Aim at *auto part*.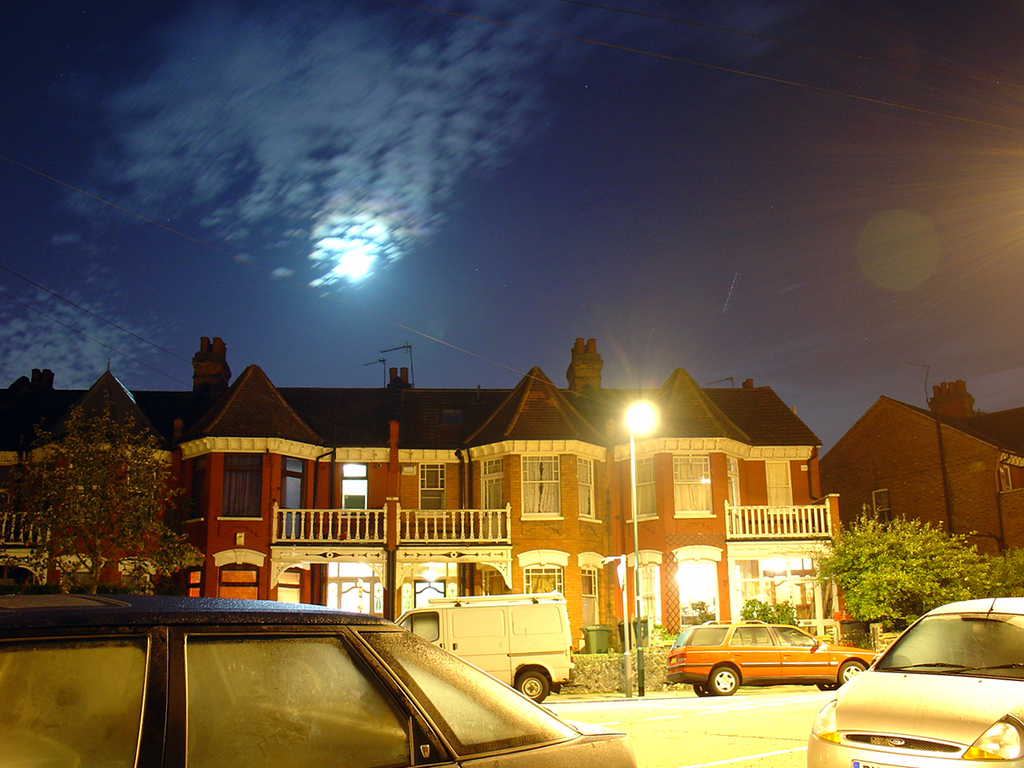
Aimed at 353, 633, 617, 767.
